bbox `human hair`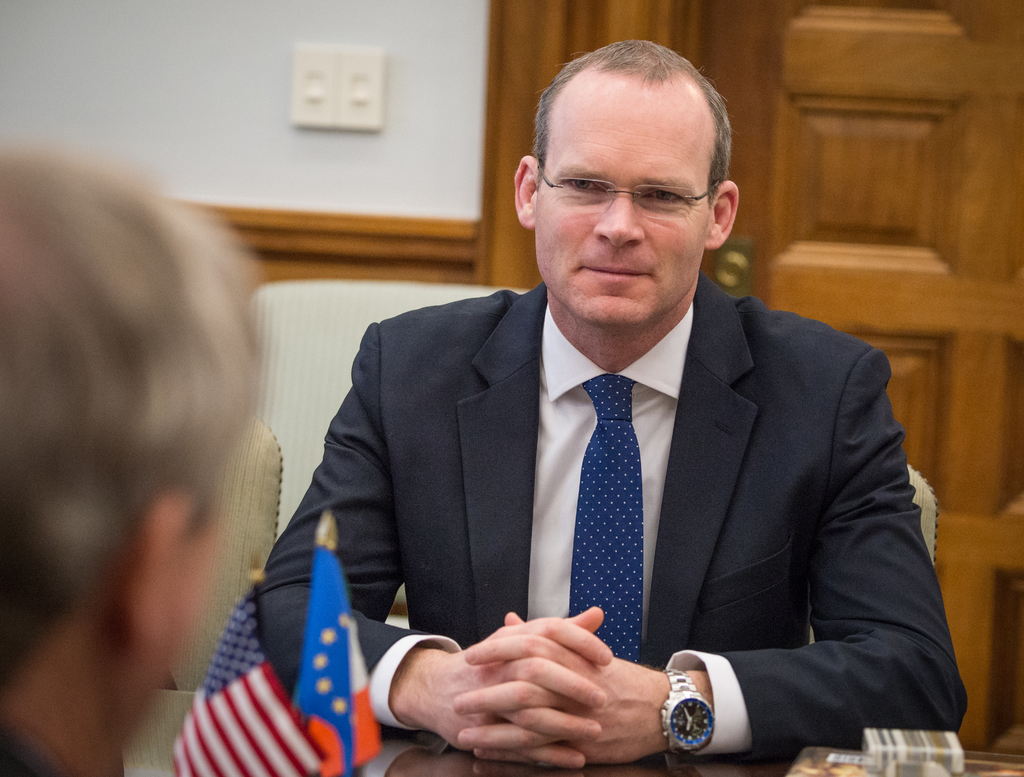
{"x1": 0, "y1": 145, "x2": 255, "y2": 687}
